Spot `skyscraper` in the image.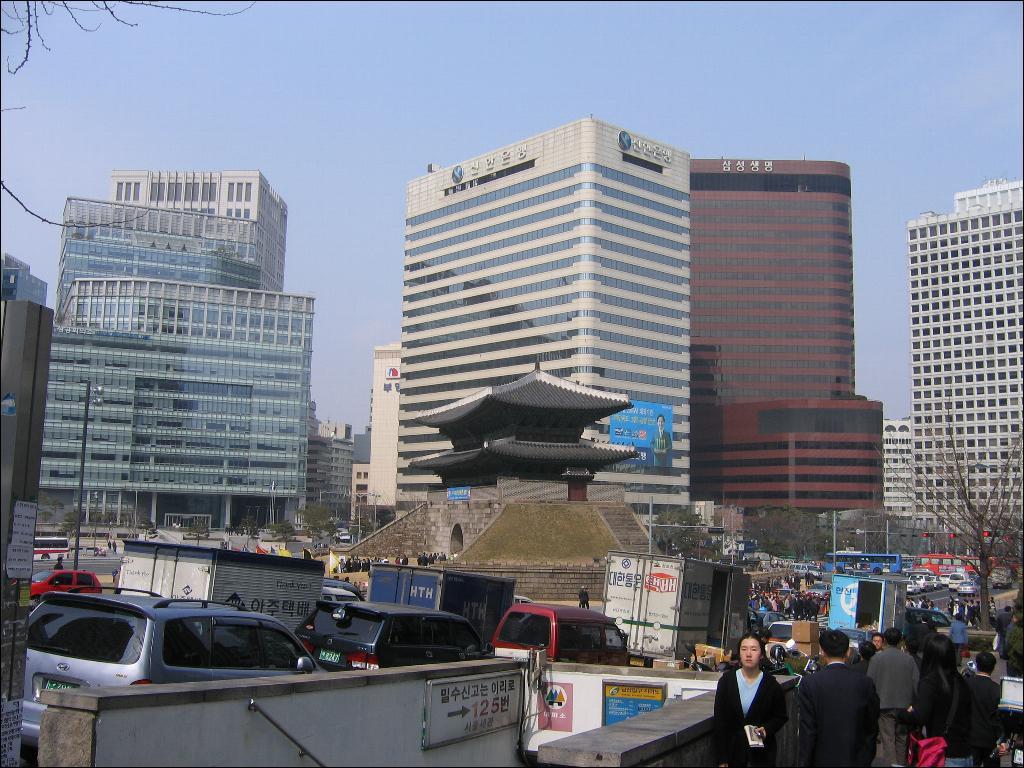
`skyscraper` found at pyautogui.locateOnScreen(381, 105, 698, 509).
